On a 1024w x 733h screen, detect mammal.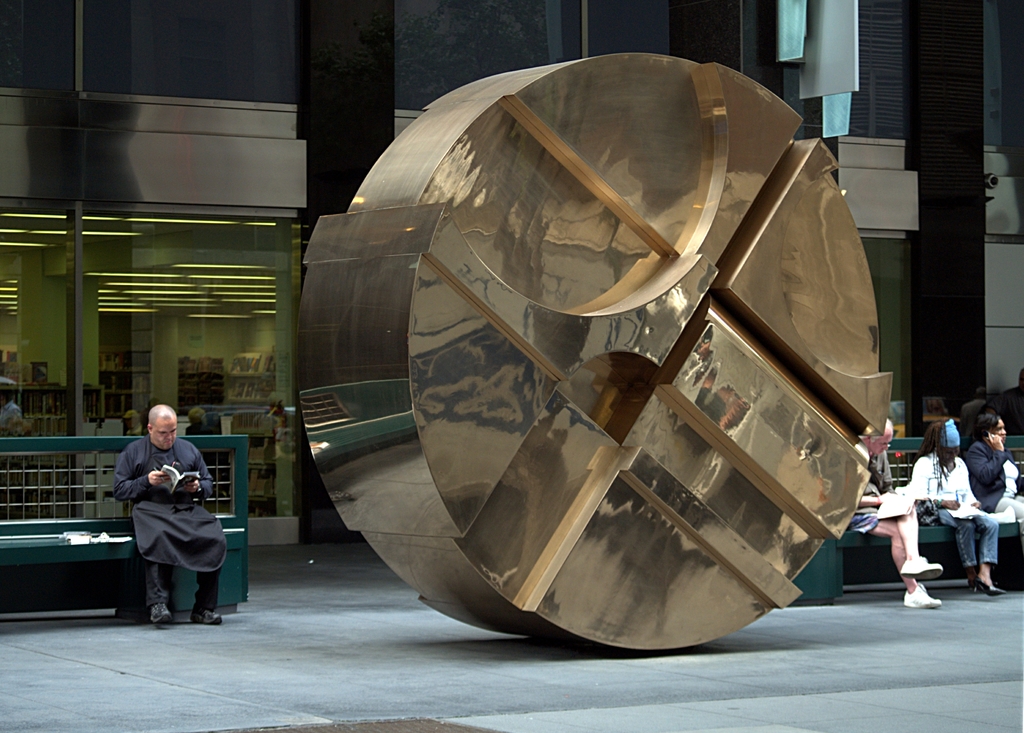
bbox=[908, 416, 1005, 598].
